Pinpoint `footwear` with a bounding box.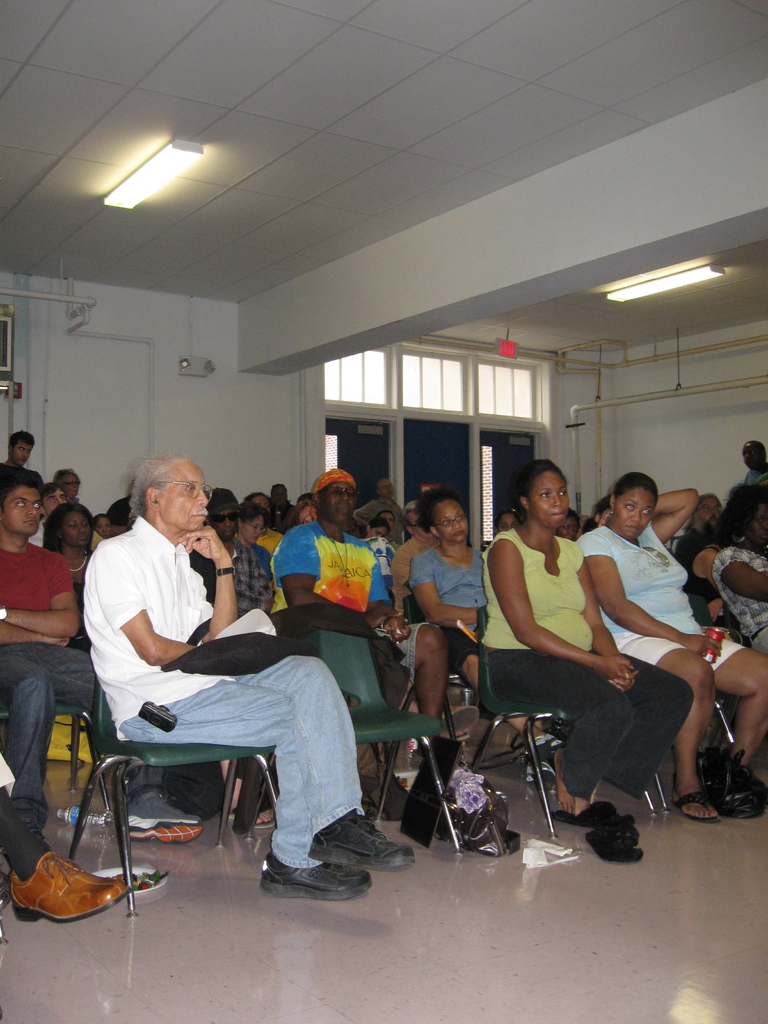
[305, 807, 419, 867].
